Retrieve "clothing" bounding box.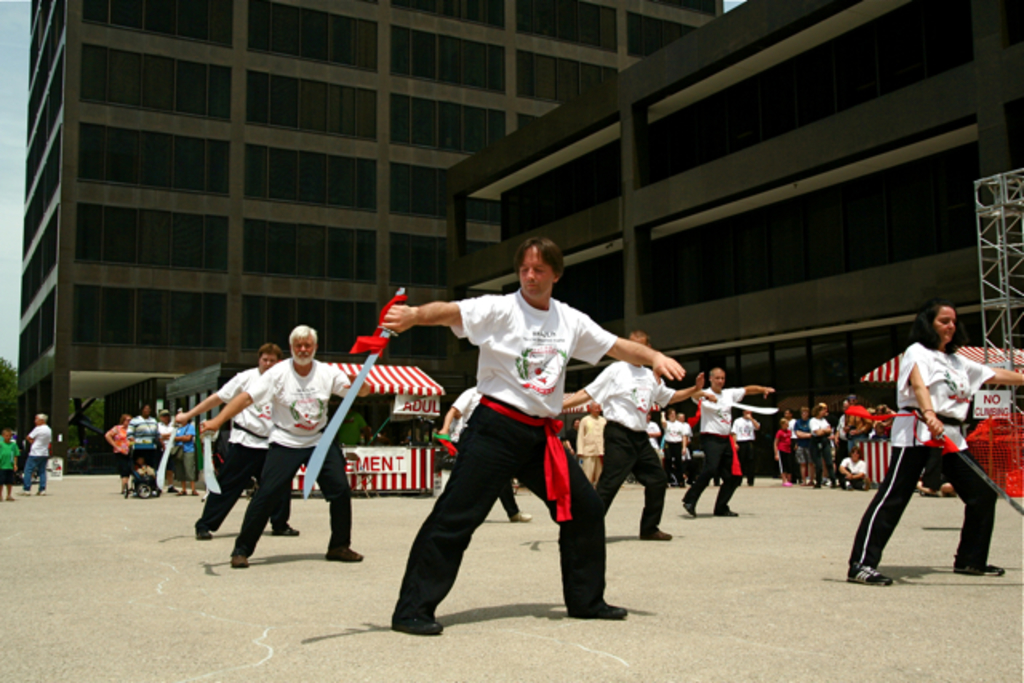
Bounding box: rect(126, 416, 155, 469).
